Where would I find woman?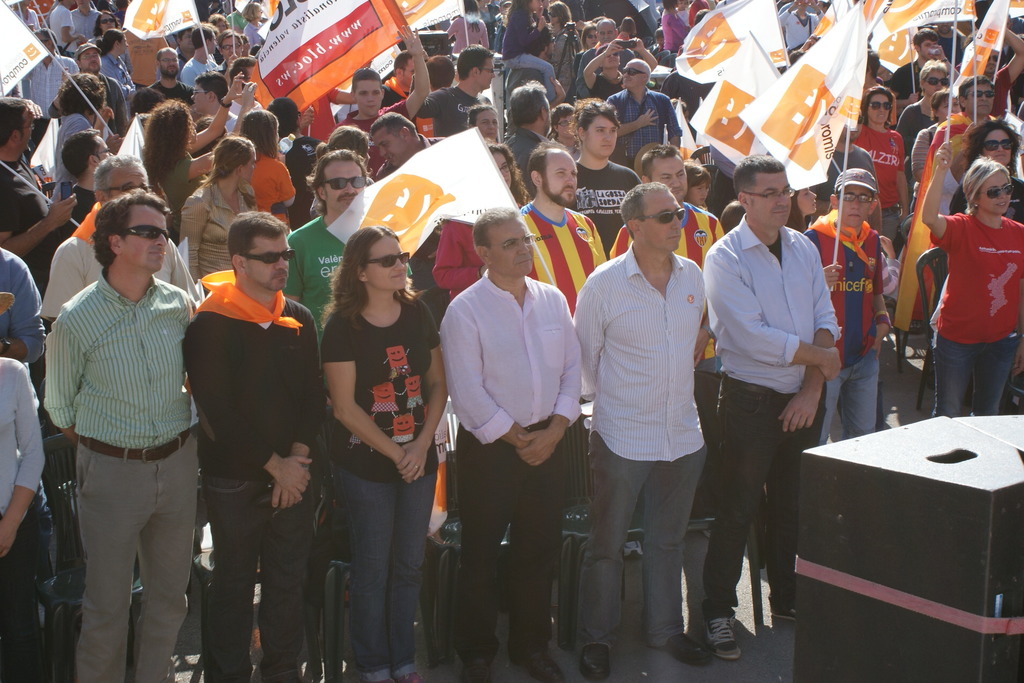
At select_region(51, 72, 116, 218).
